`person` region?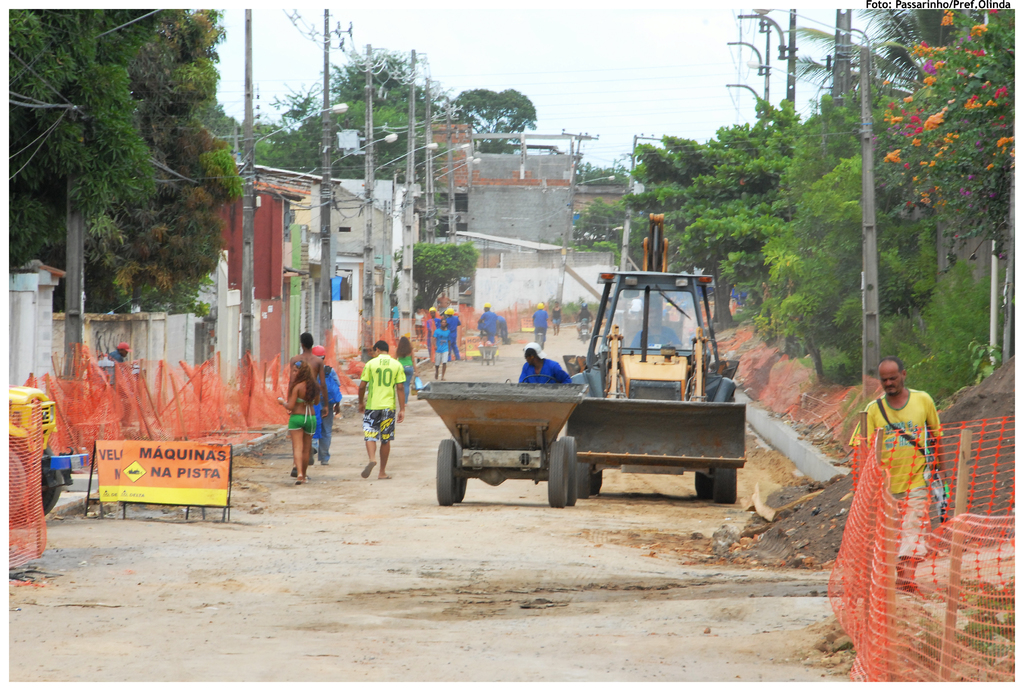
(535,303,549,339)
